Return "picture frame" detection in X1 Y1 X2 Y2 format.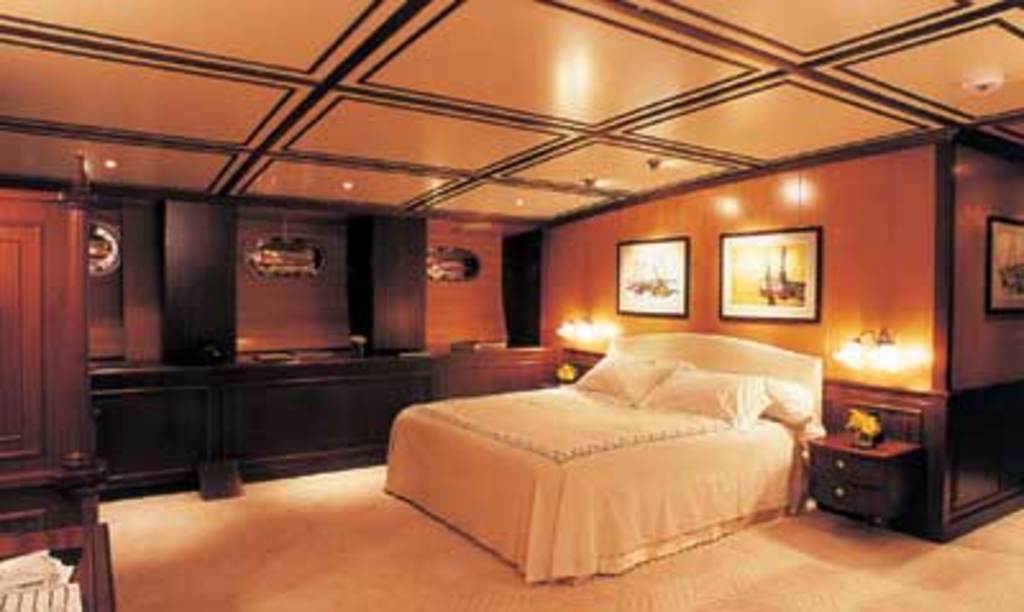
617 238 689 315.
